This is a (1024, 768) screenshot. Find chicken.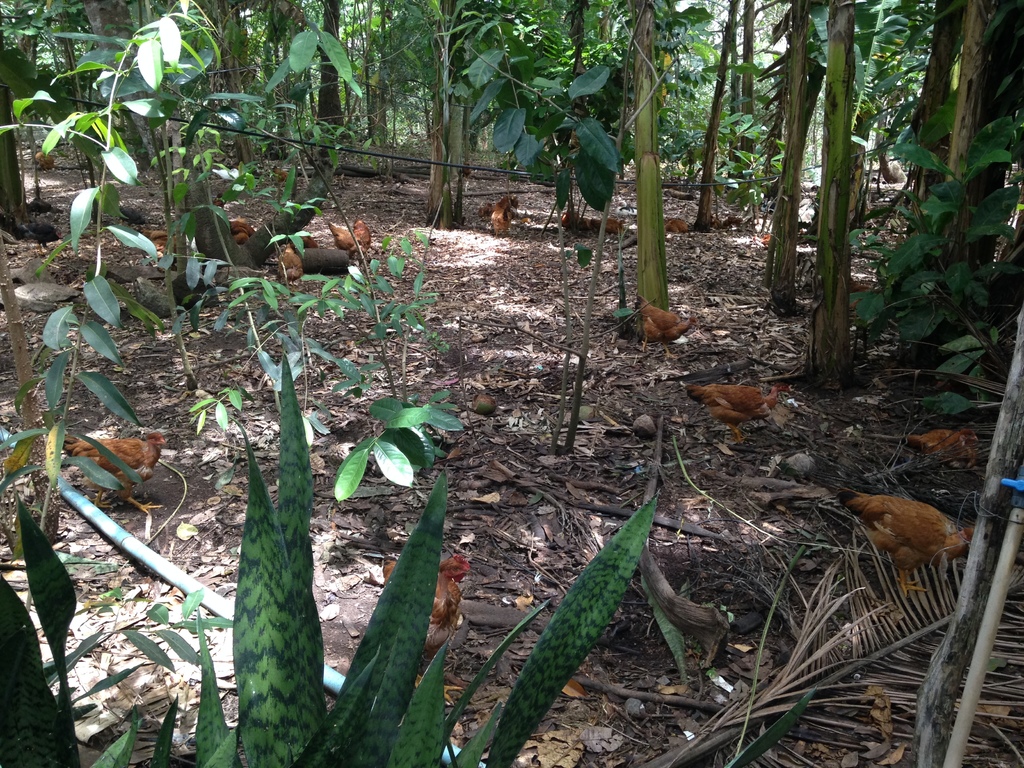
Bounding box: Rect(486, 198, 511, 241).
